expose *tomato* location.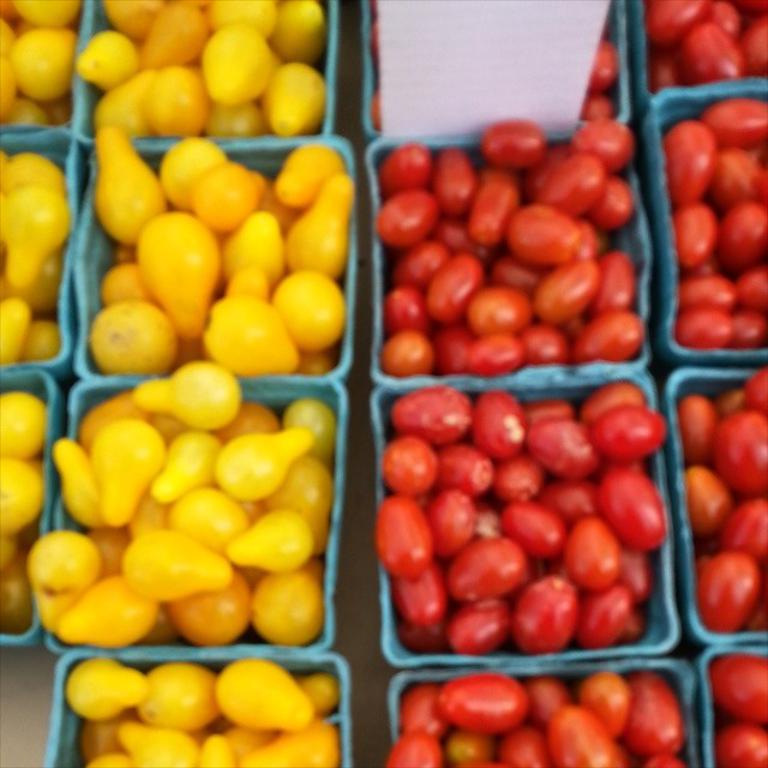
Exposed at box=[624, 673, 686, 767].
